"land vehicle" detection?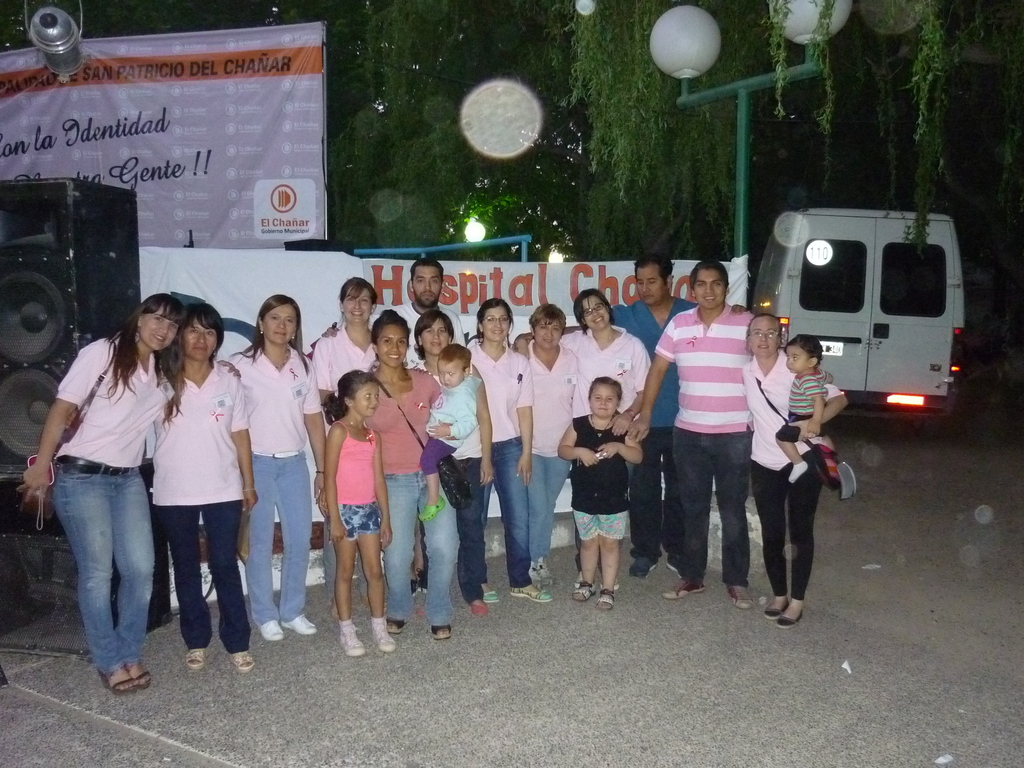
(left=768, top=202, right=982, bottom=425)
